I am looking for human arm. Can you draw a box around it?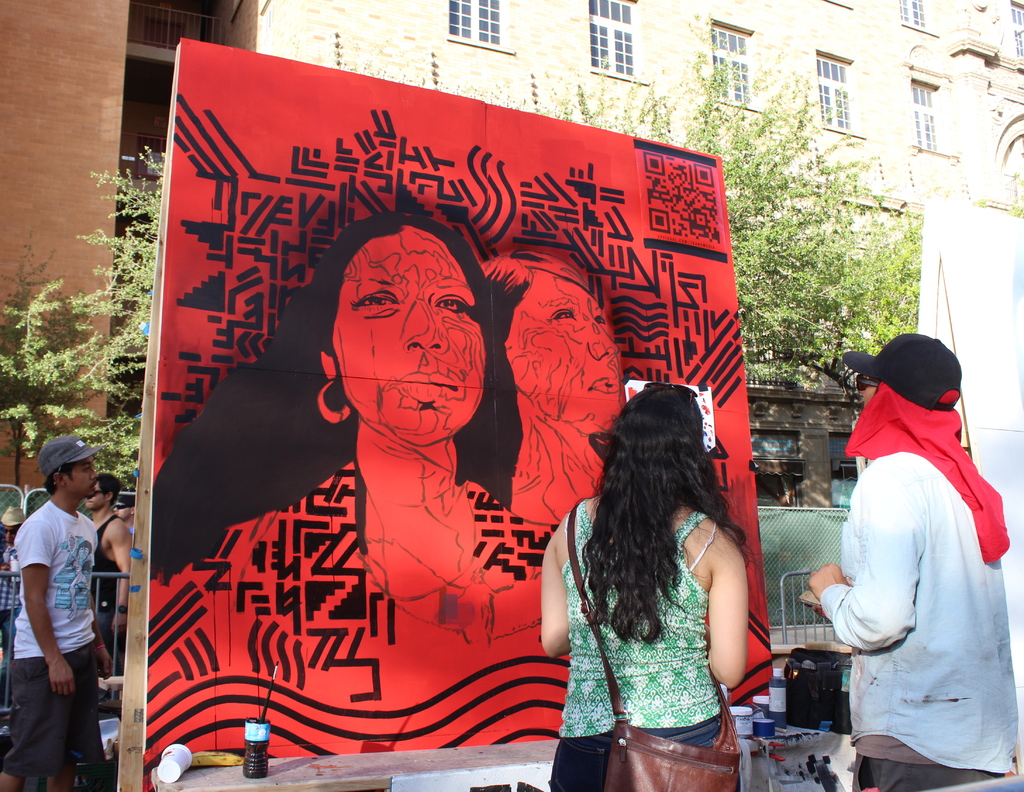
Sure, the bounding box is locate(92, 602, 118, 680).
